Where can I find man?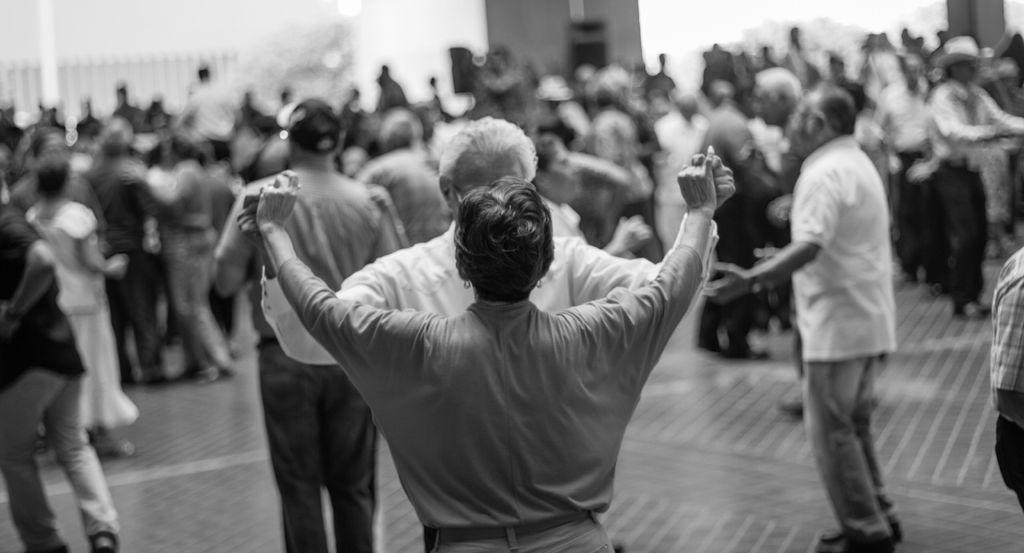
You can find it at [x1=356, y1=108, x2=445, y2=243].
